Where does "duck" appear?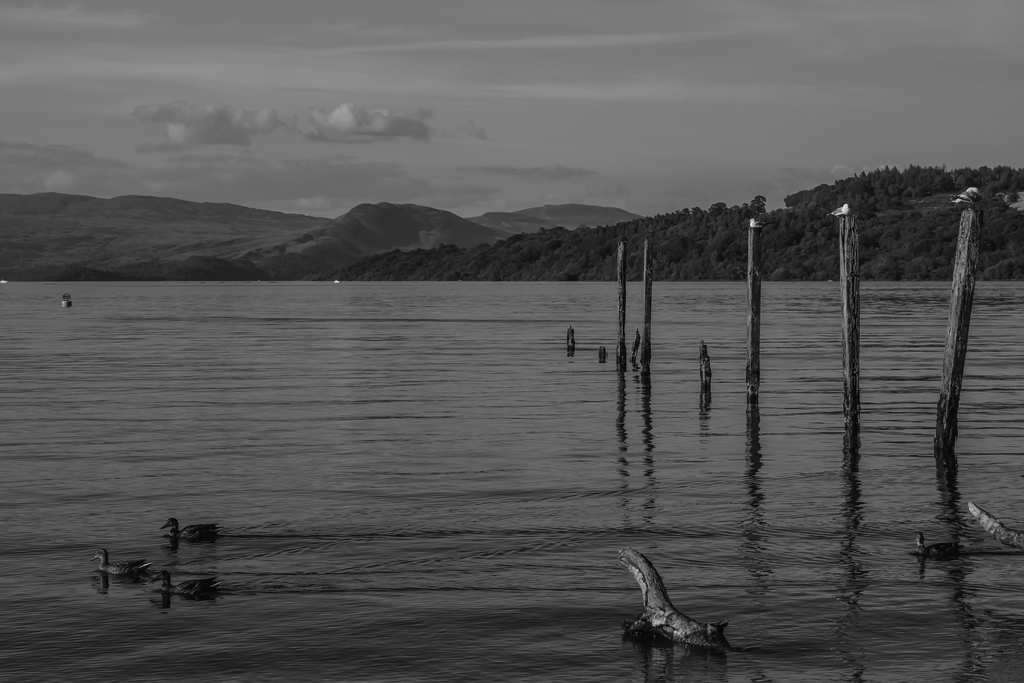
Appears at 150/570/218/604.
